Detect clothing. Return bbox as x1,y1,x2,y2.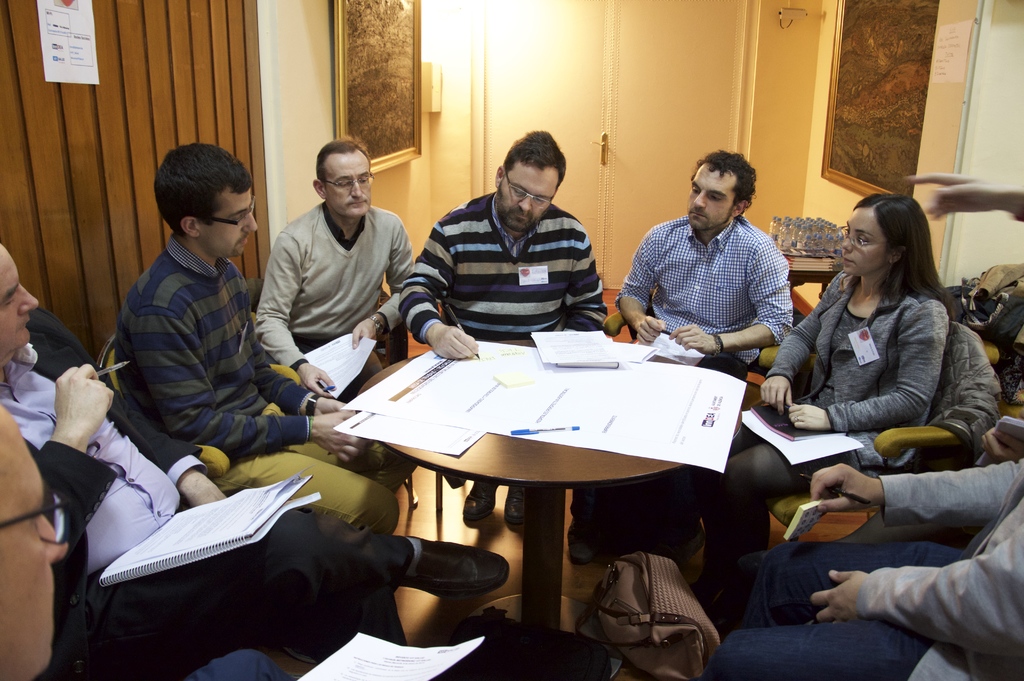
716,520,920,680.
